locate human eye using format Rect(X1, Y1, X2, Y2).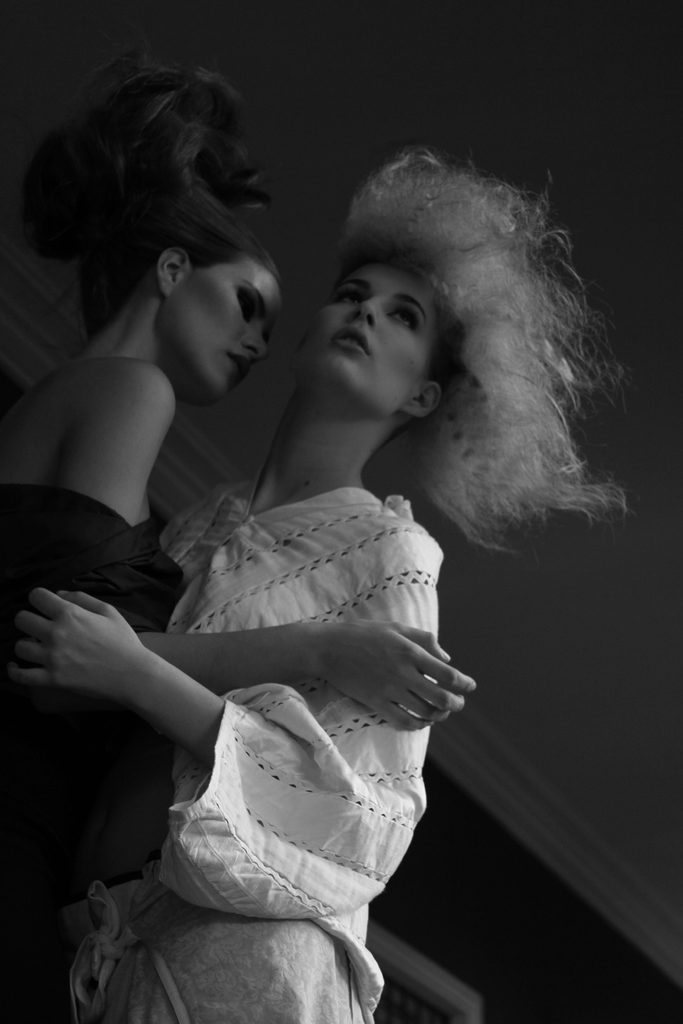
Rect(390, 310, 416, 331).
